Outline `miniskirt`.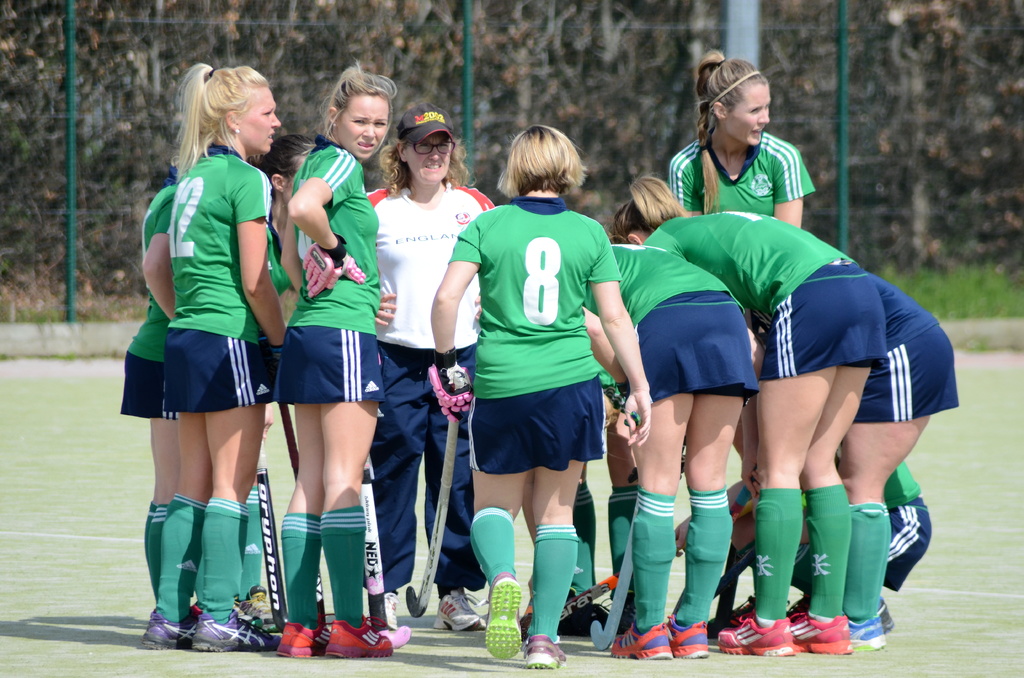
Outline: {"left": 163, "top": 320, "right": 279, "bottom": 415}.
